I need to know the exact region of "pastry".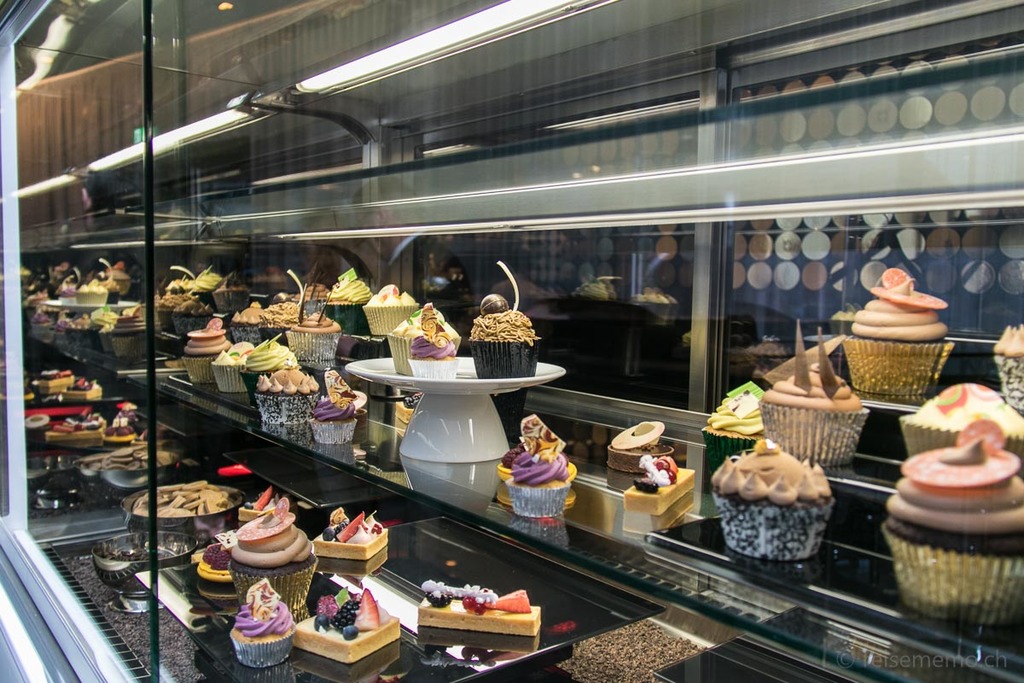
Region: bbox=(289, 310, 338, 360).
